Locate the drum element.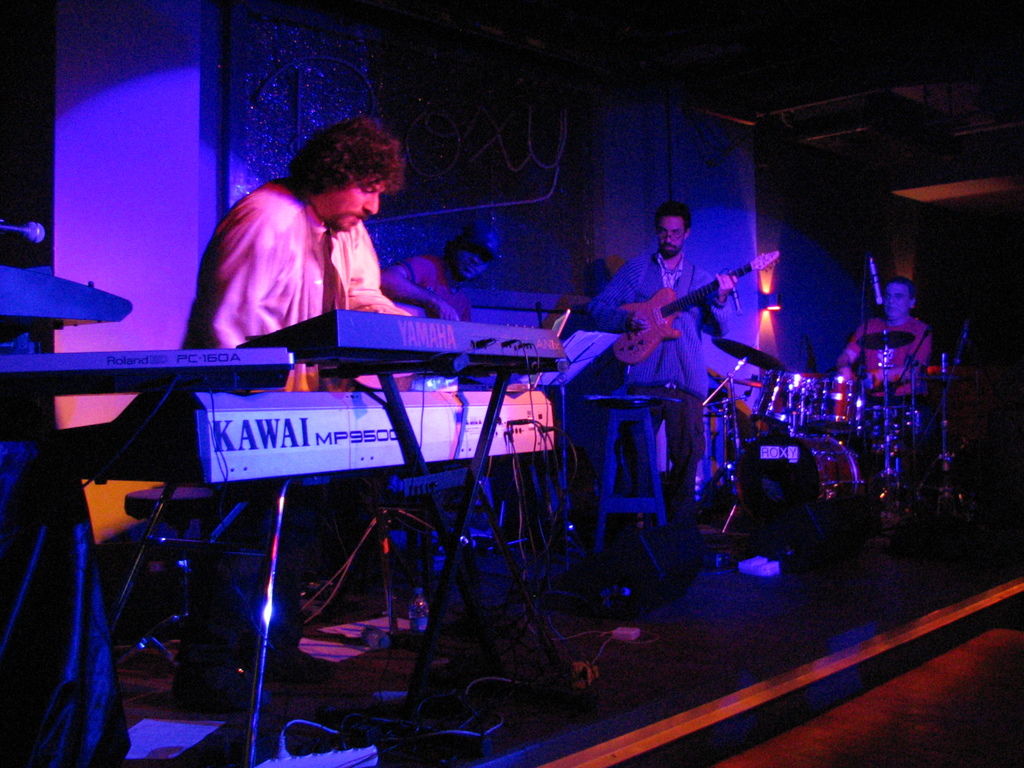
Element bbox: Rect(739, 431, 868, 537).
